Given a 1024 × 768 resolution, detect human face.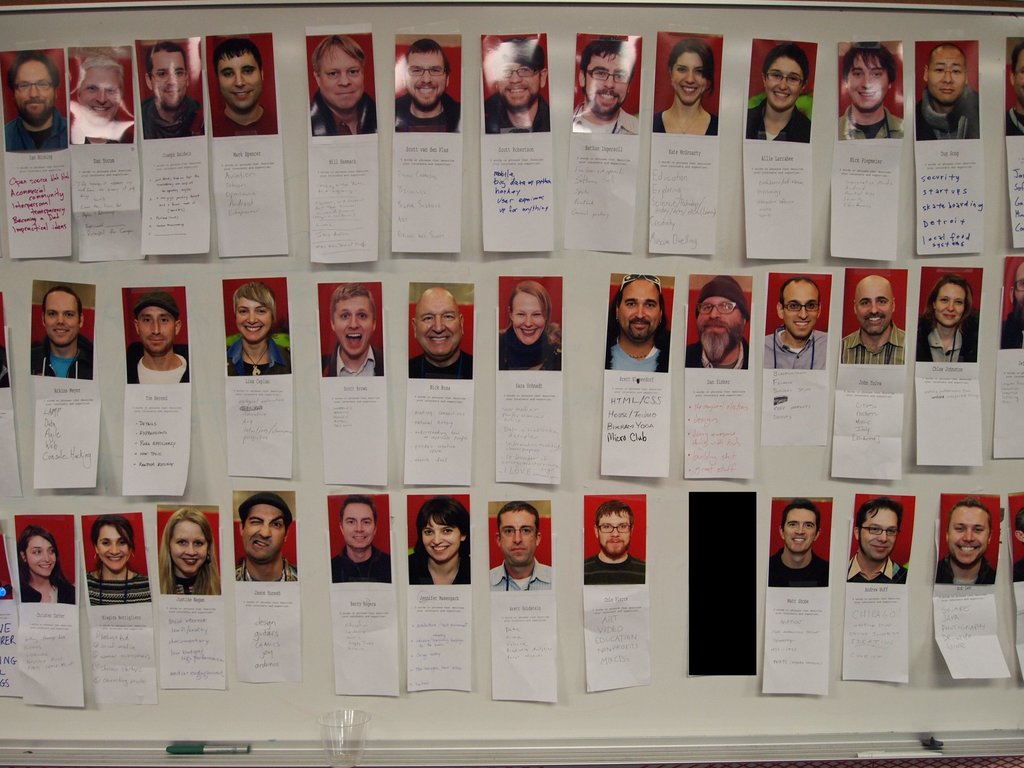
[136, 305, 175, 357].
